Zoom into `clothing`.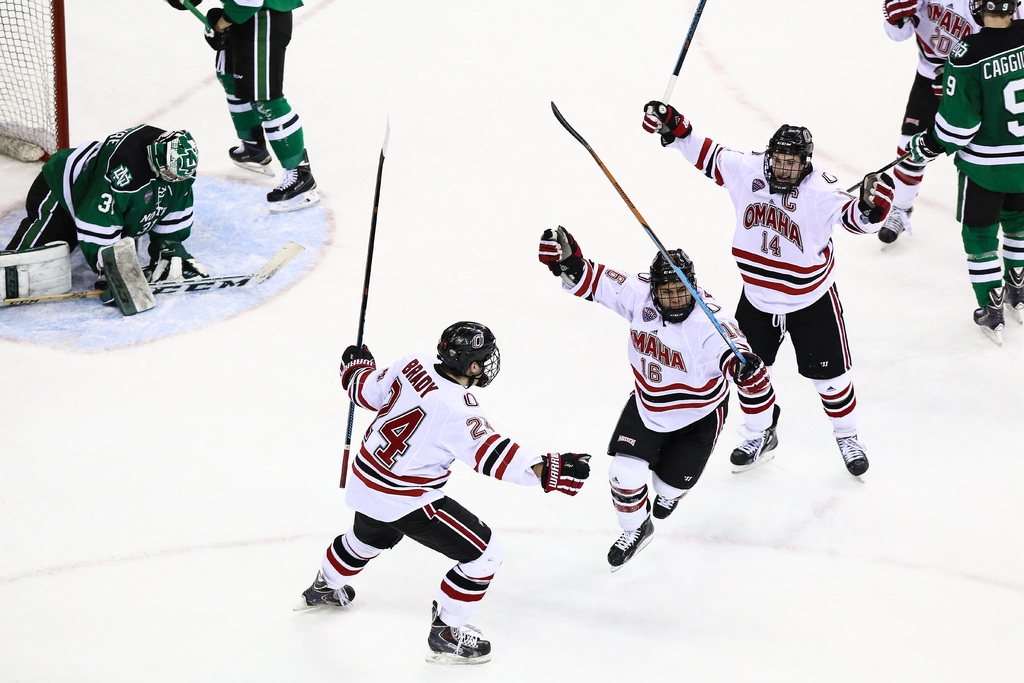
Zoom target: detection(593, 244, 764, 532).
